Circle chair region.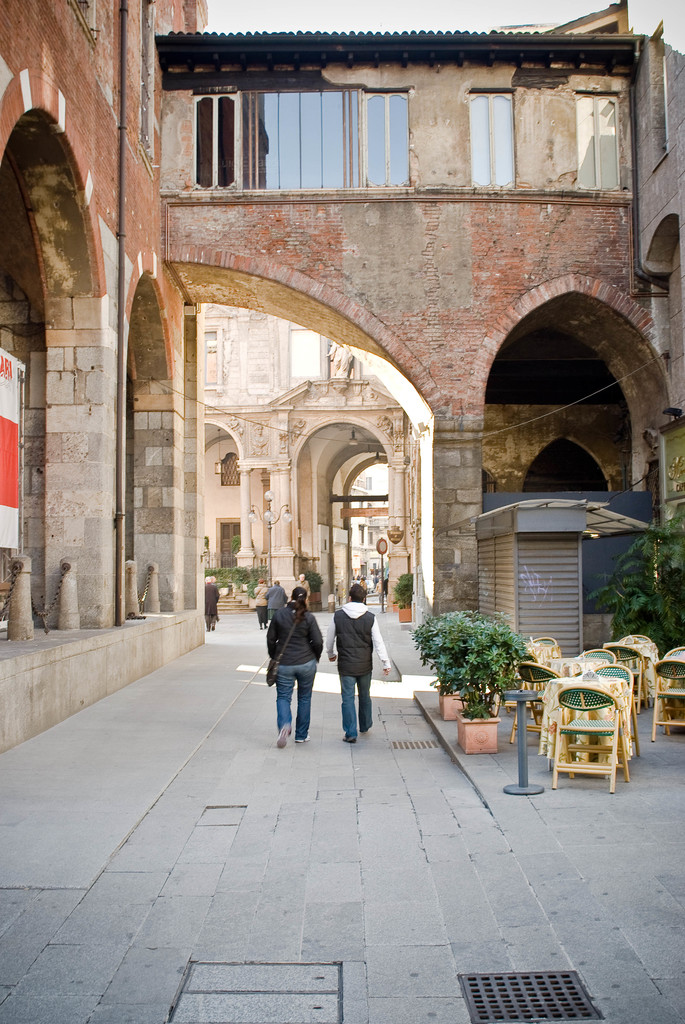
Region: box(494, 668, 541, 719).
